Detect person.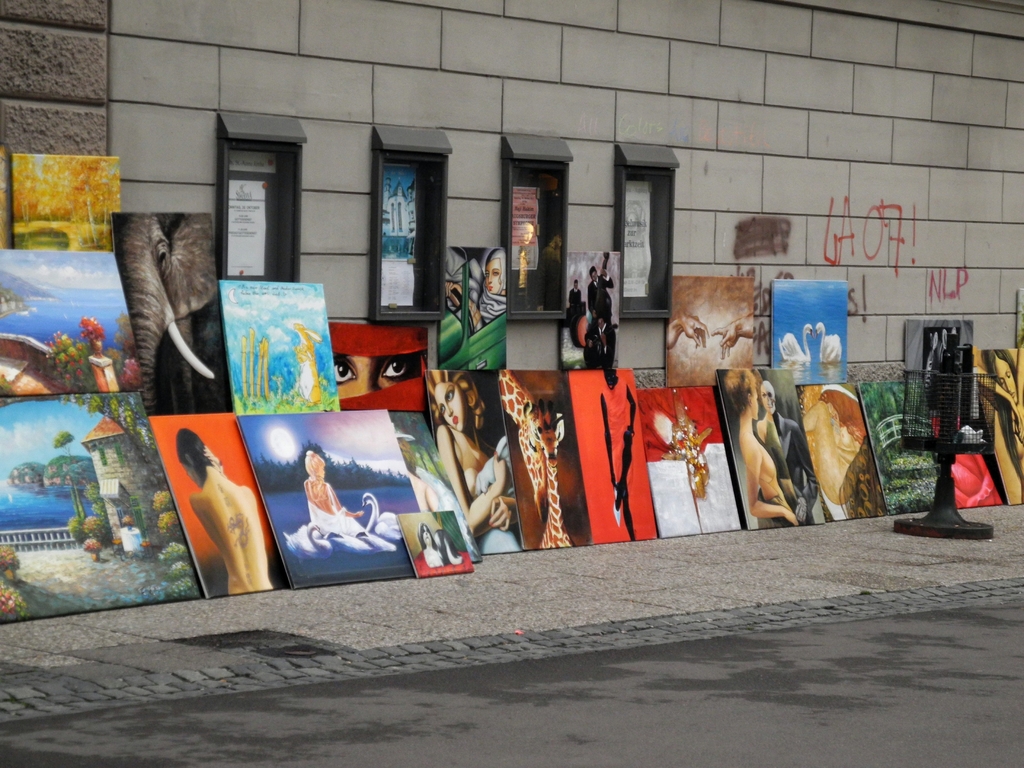
Detected at crop(428, 371, 516, 554).
